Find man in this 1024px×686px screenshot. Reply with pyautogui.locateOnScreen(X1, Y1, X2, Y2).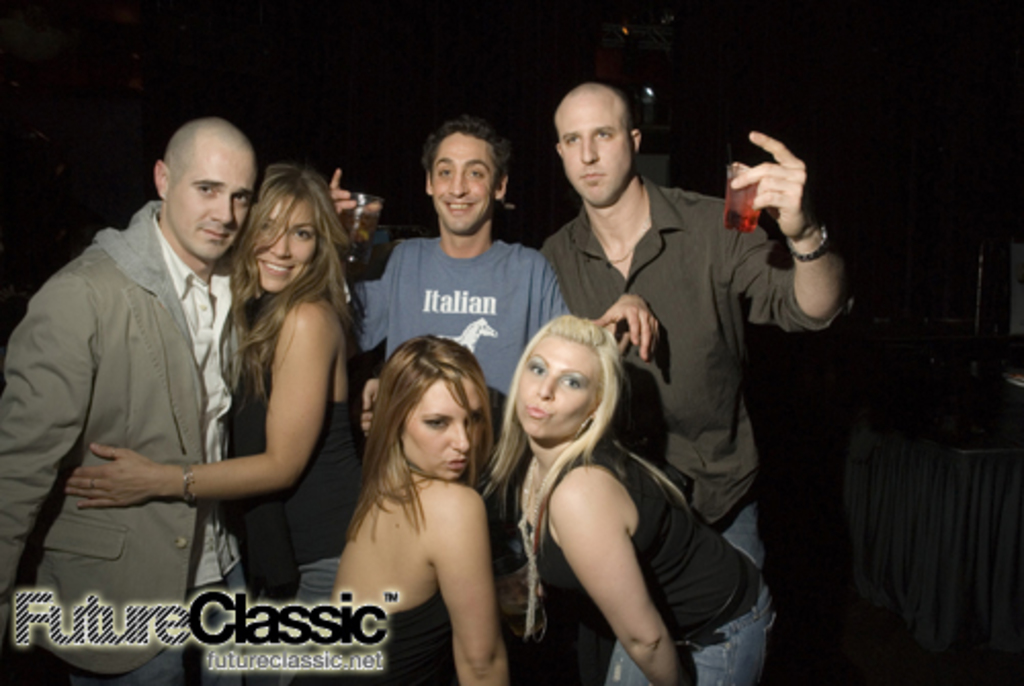
pyautogui.locateOnScreen(530, 80, 856, 561).
